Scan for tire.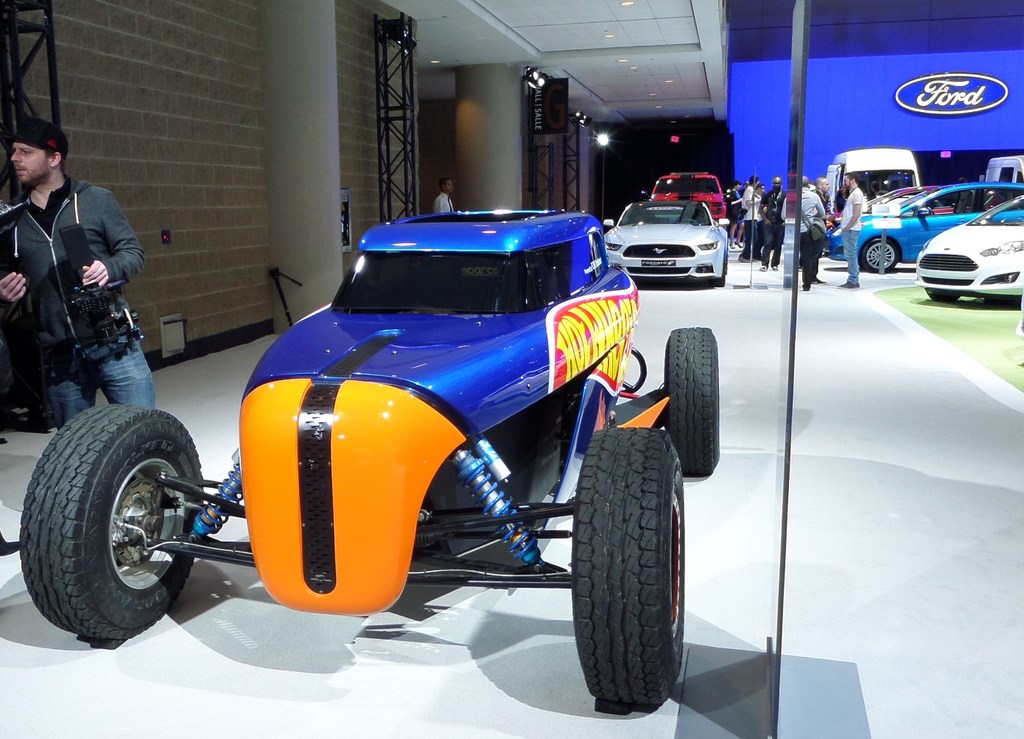
Scan result: <box>572,427,685,703</box>.
